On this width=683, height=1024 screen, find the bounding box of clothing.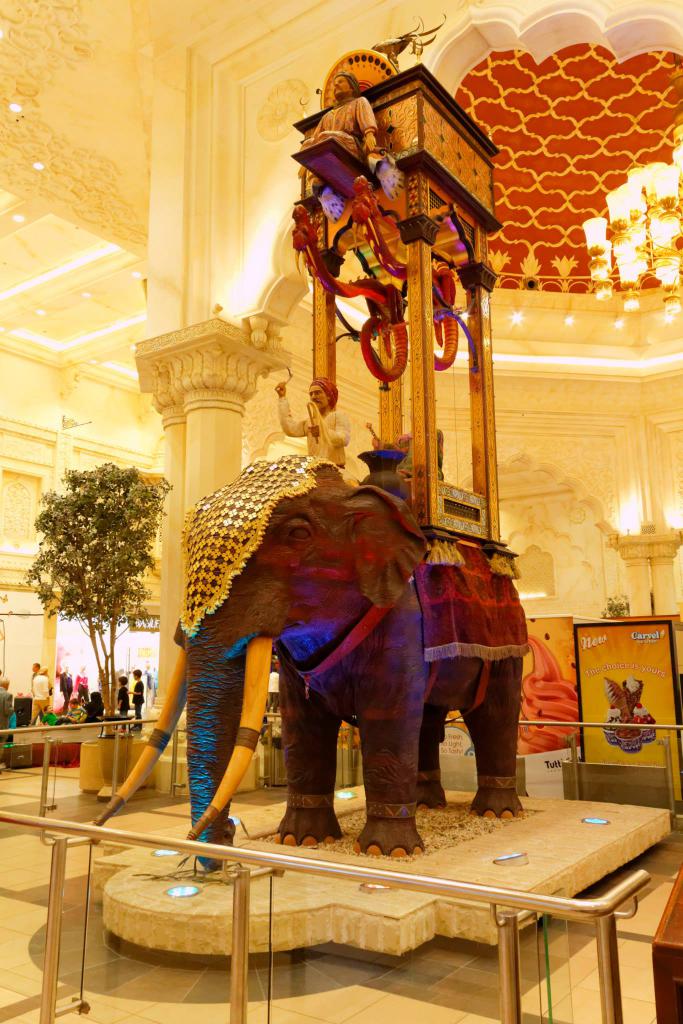
Bounding box: 32, 659, 58, 728.
